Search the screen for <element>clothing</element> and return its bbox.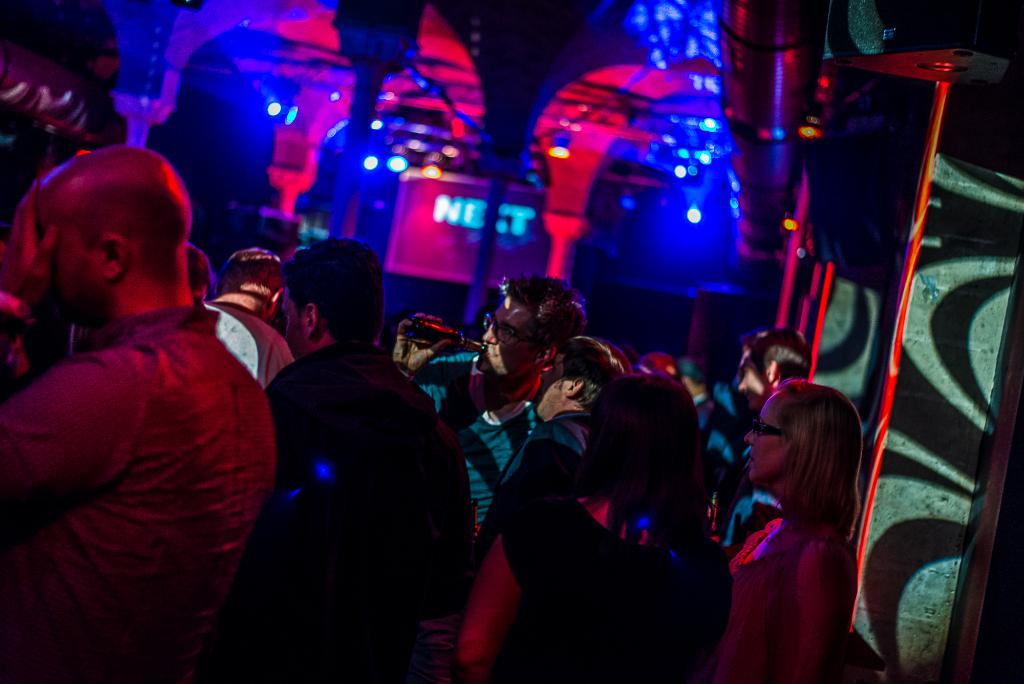
Found: 250/343/473/683.
